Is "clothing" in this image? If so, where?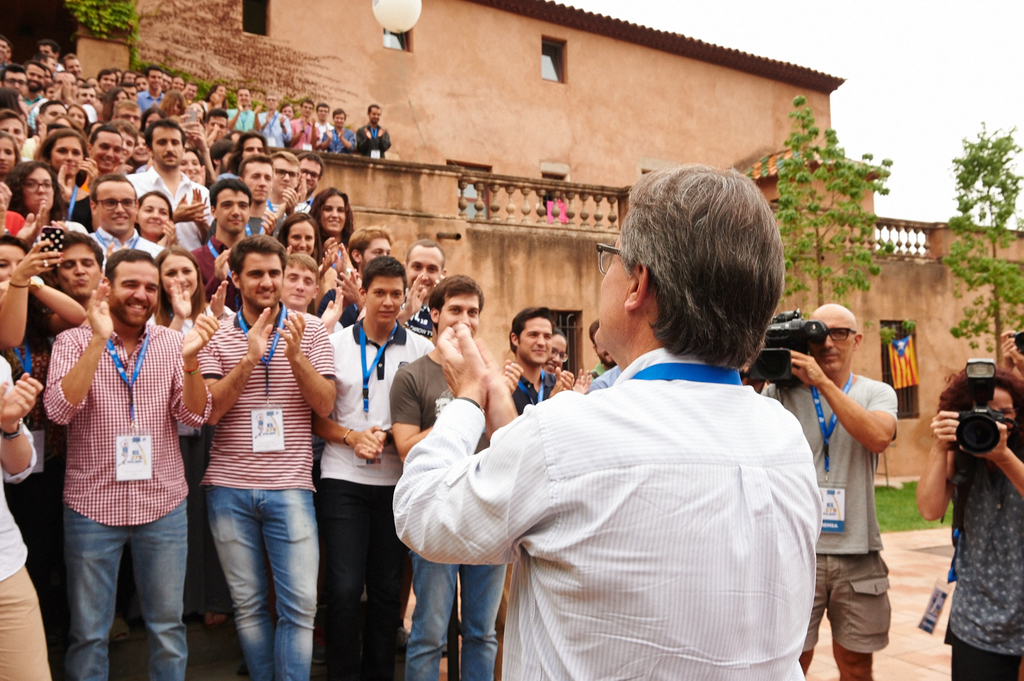
Yes, at (left=26, top=133, right=42, bottom=162).
